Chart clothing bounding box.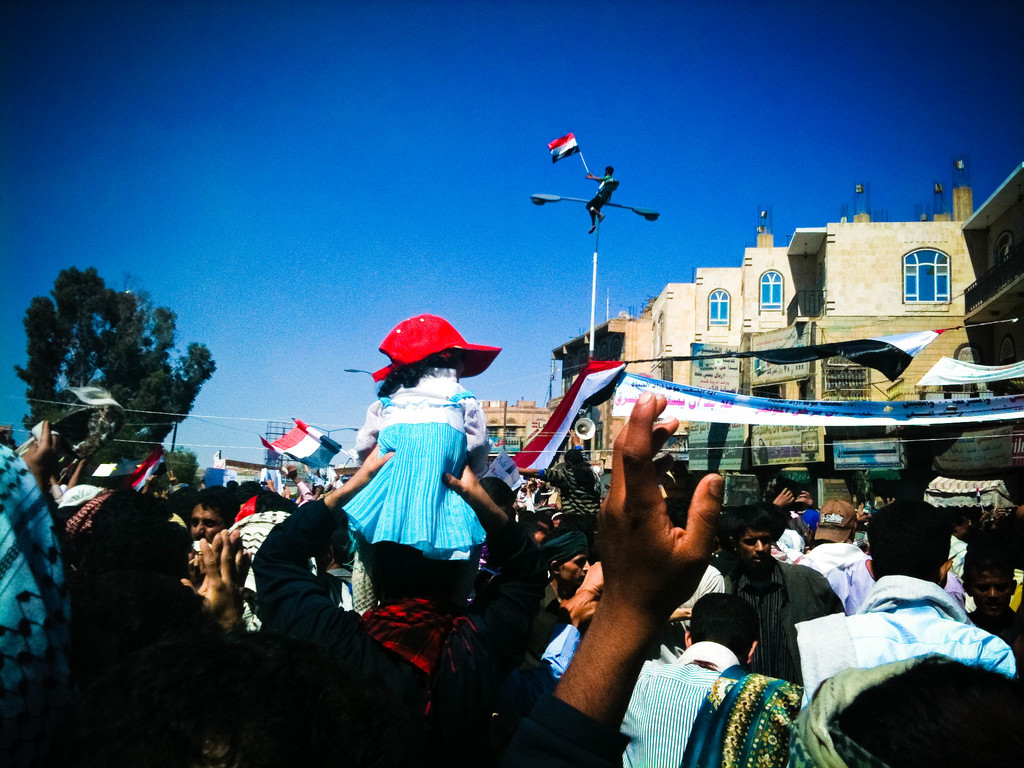
Charted: locate(728, 563, 846, 688).
